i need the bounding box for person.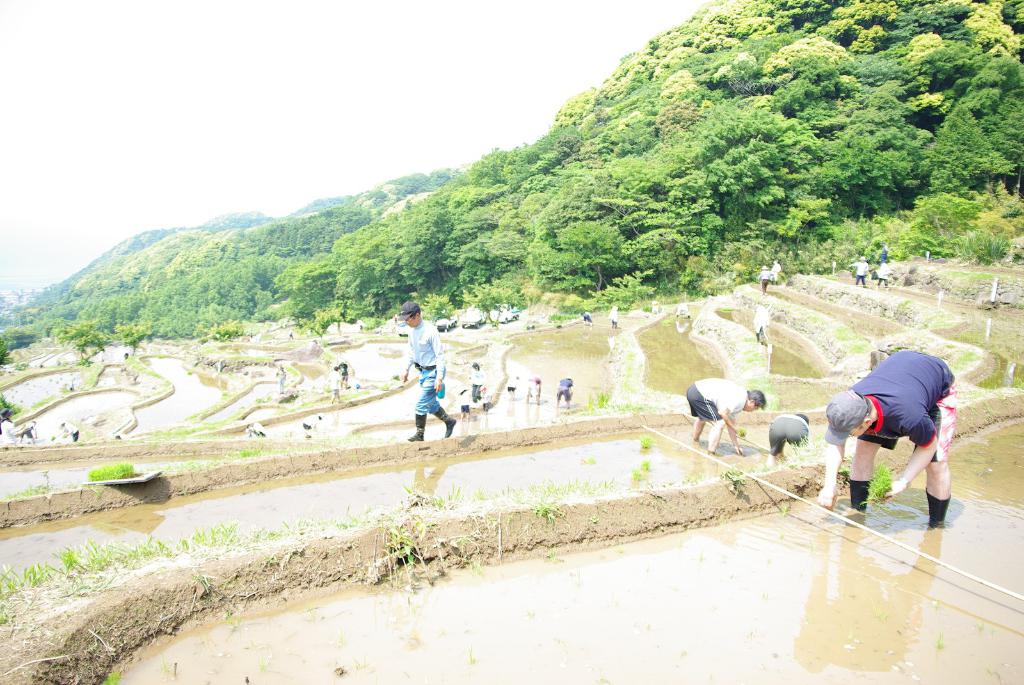
Here it is: <bbox>276, 363, 286, 396</bbox>.
